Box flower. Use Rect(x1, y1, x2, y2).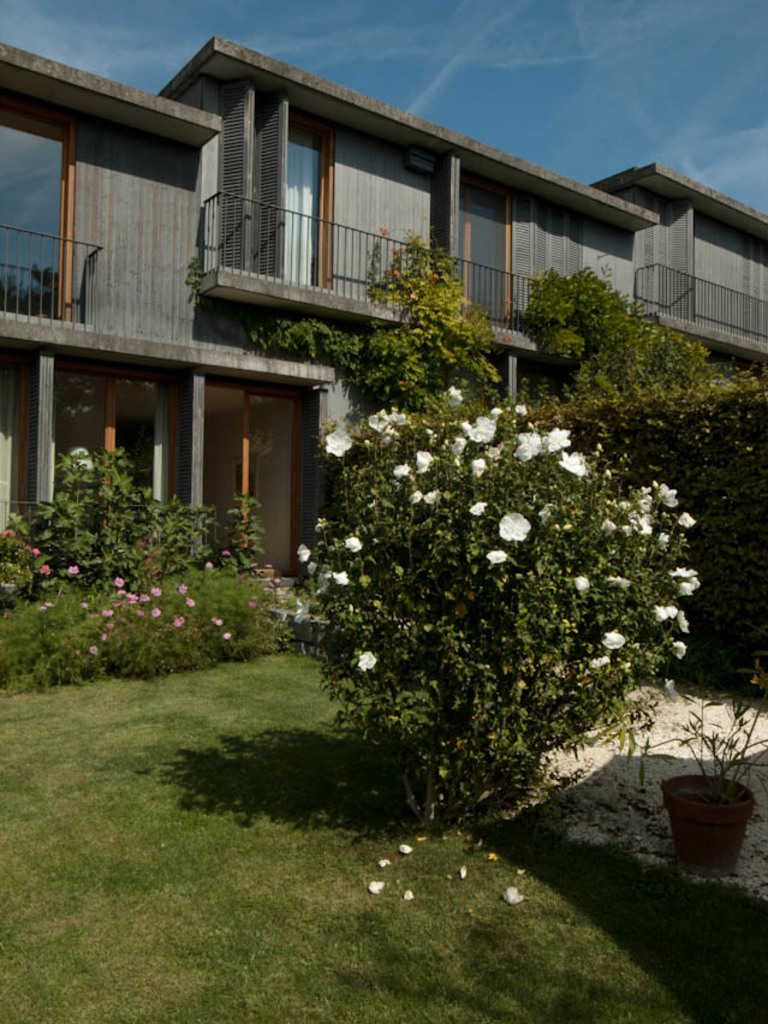
Rect(486, 546, 510, 568).
